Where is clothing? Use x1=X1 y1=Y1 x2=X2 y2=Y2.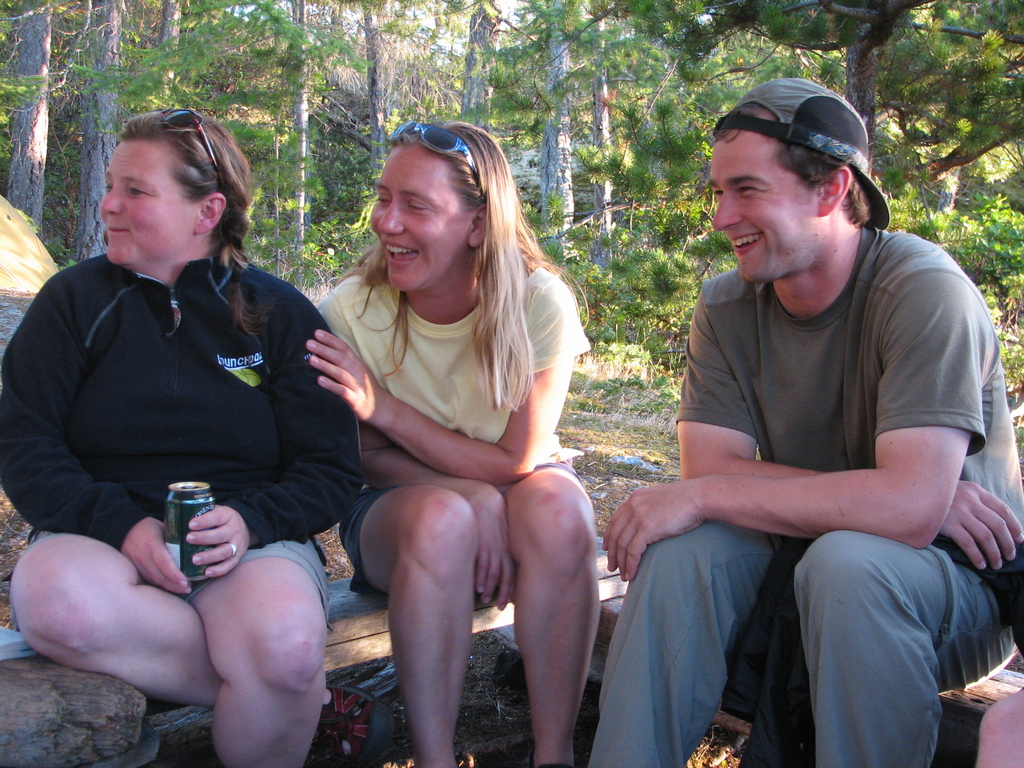
x1=593 y1=538 x2=1019 y2=767.
